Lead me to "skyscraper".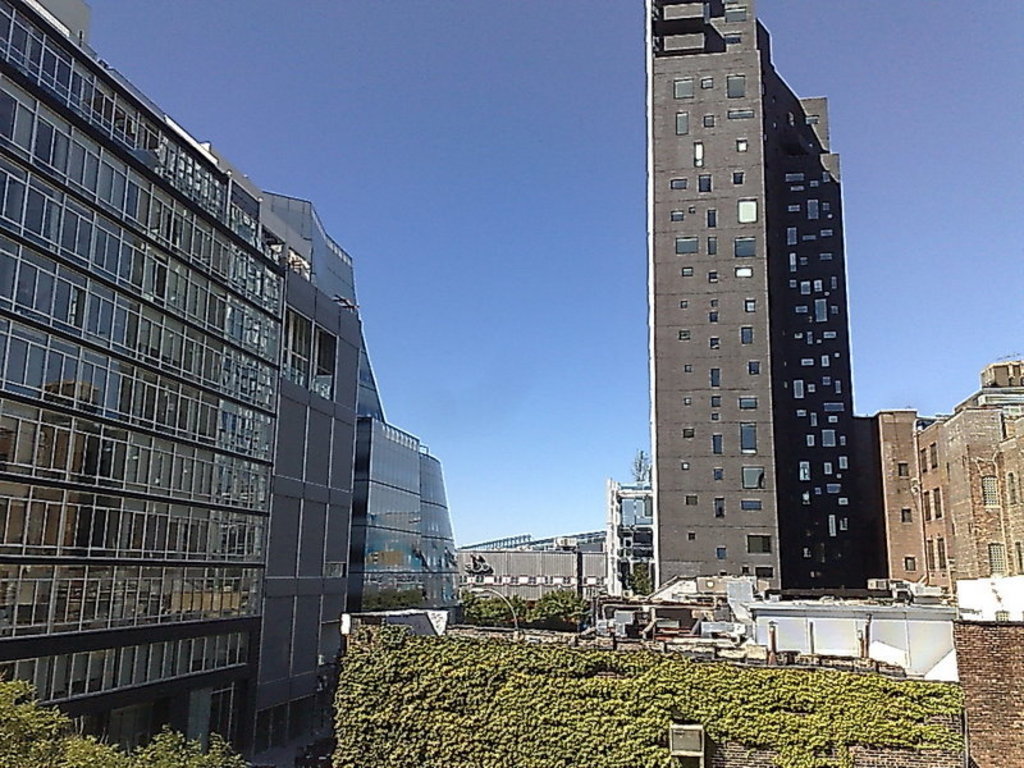
Lead to 617, 14, 904, 626.
